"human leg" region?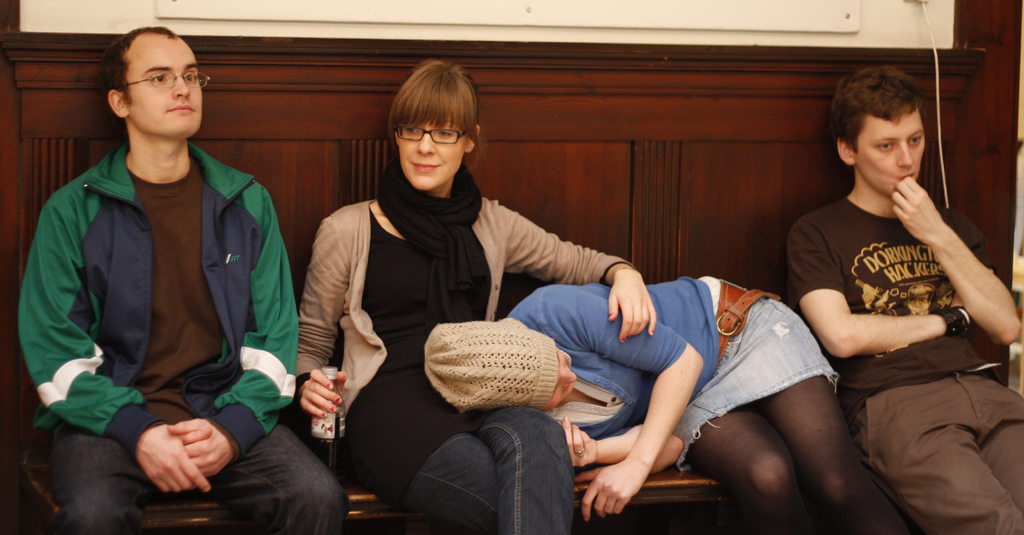
[x1=178, y1=372, x2=346, y2=534]
